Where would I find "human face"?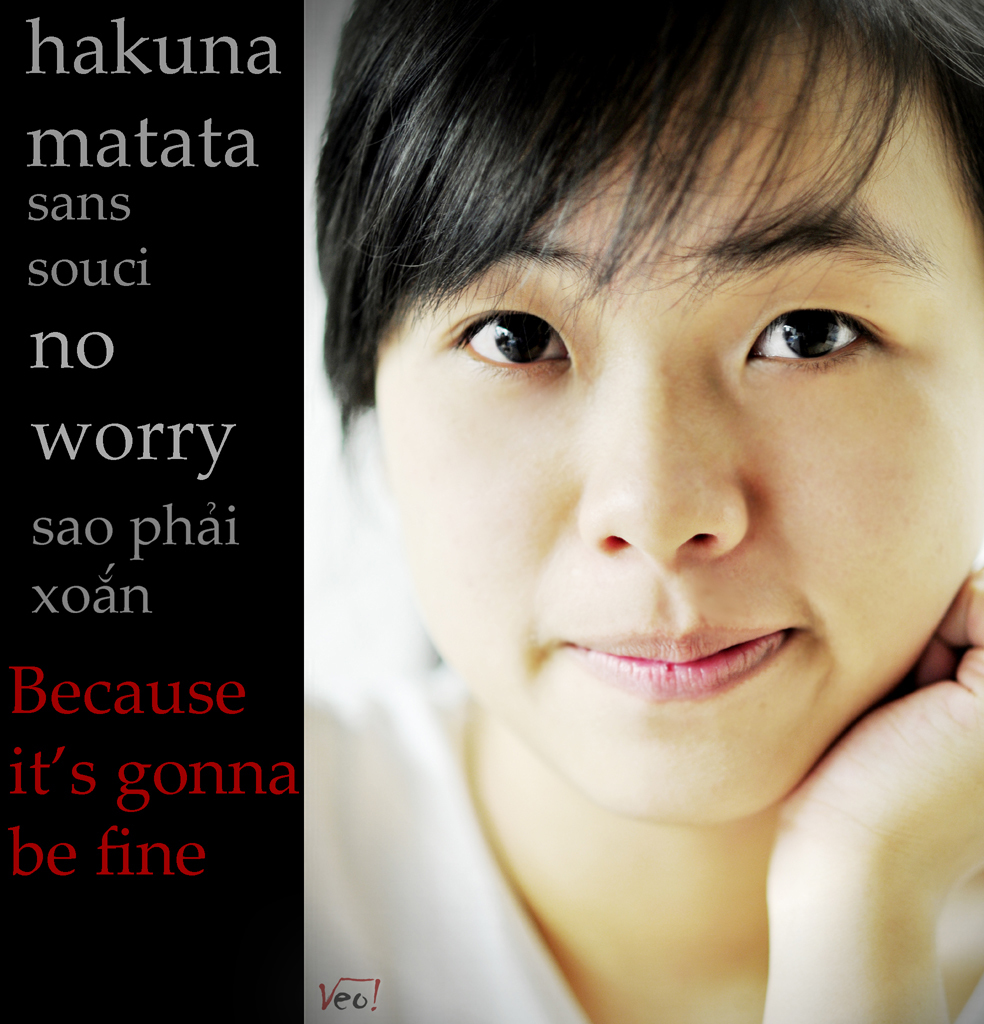
At 374,30,983,824.
